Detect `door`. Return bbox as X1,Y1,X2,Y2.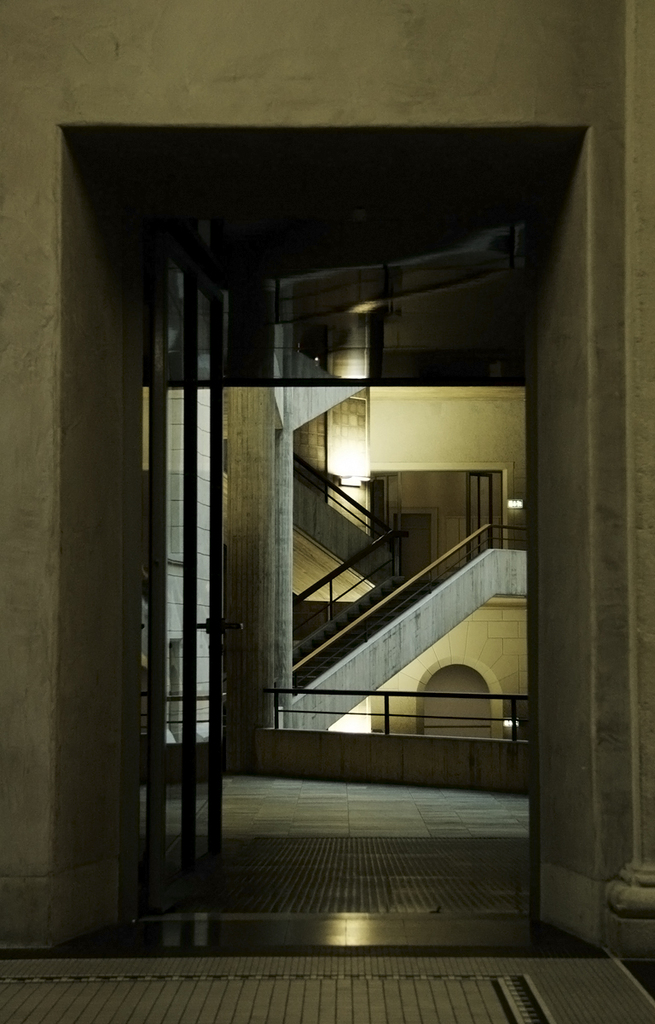
134,249,241,916.
